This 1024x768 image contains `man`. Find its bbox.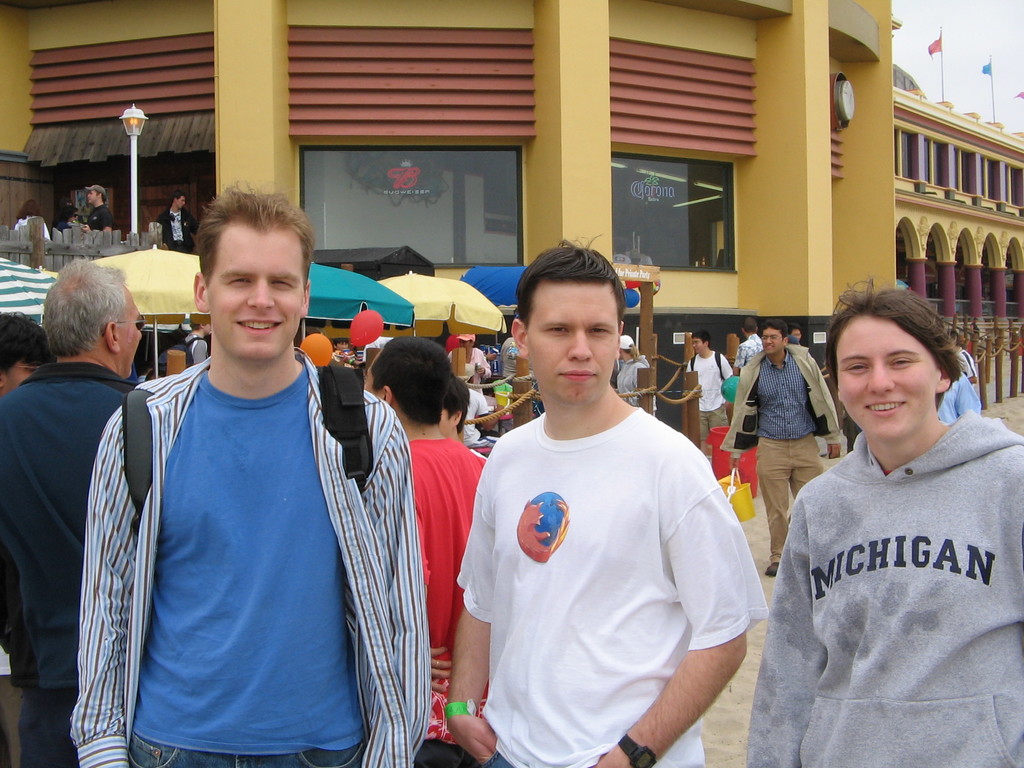
[952, 328, 980, 387].
